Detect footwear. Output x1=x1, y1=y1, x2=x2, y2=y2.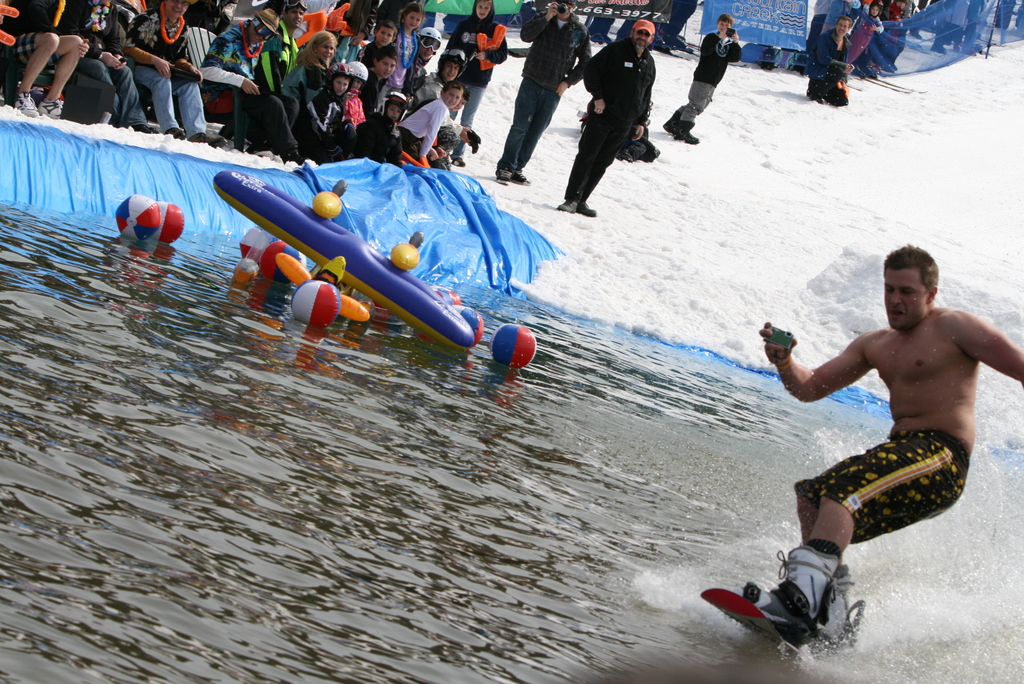
x1=810, y1=590, x2=864, y2=665.
